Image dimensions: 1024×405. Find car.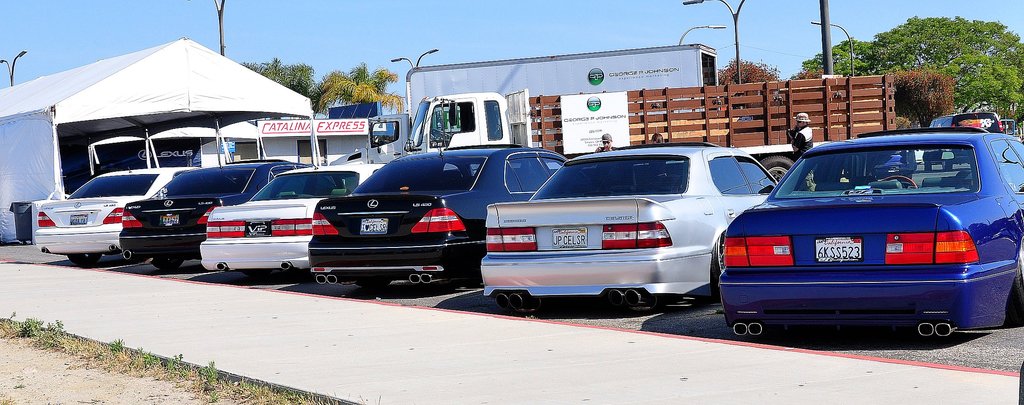
[x1=1001, y1=118, x2=1018, y2=134].
